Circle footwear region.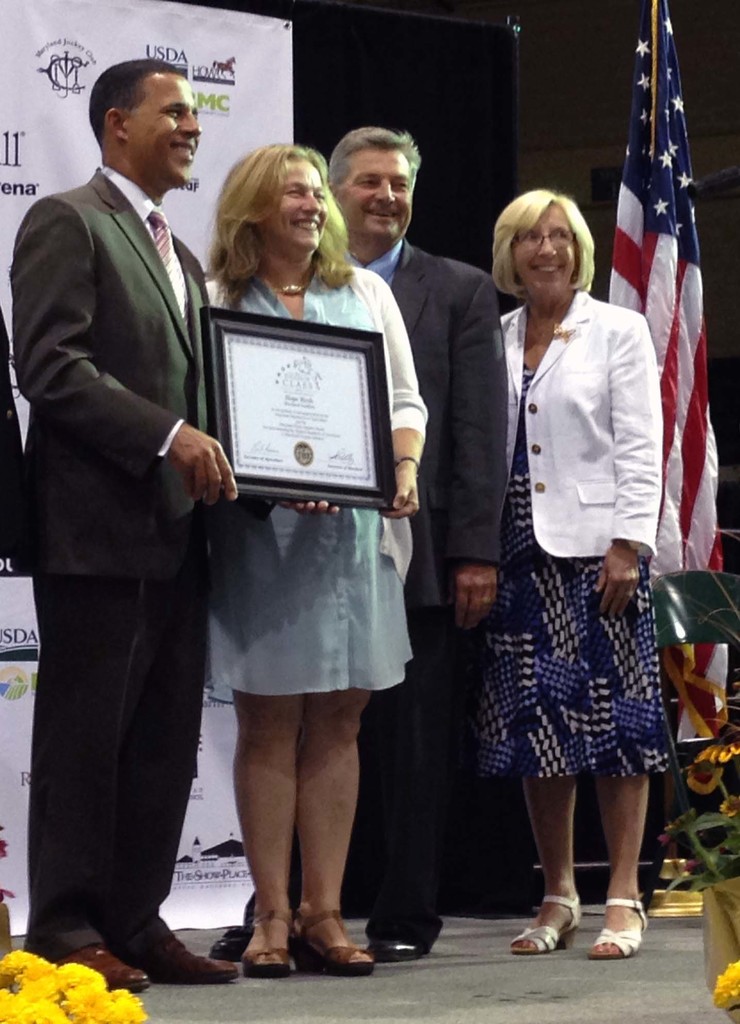
Region: pyautogui.locateOnScreen(507, 896, 583, 956).
